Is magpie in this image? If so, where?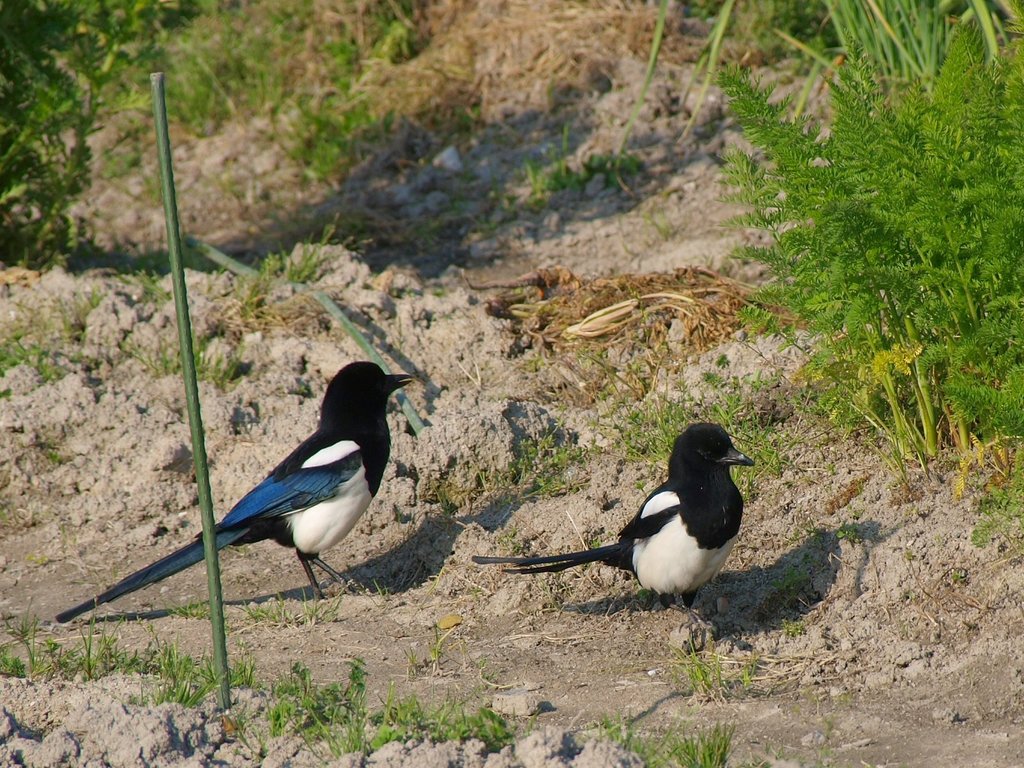
Yes, at <box>56,361,415,624</box>.
